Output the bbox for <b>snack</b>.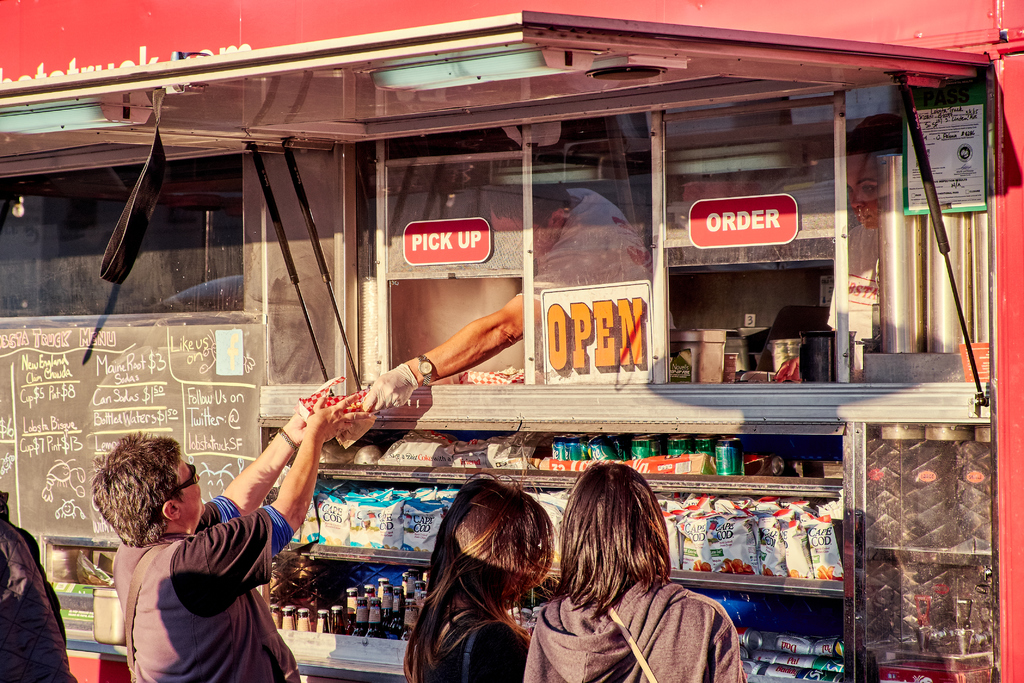
760/564/771/574.
